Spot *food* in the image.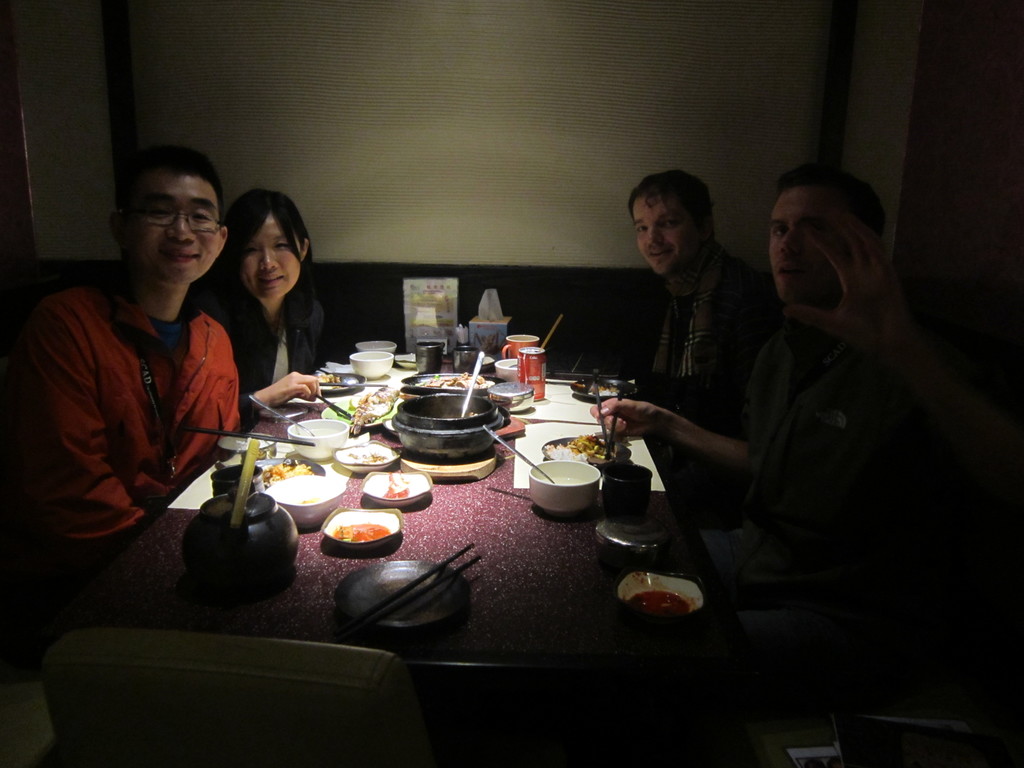
*food* found at (333, 524, 391, 542).
